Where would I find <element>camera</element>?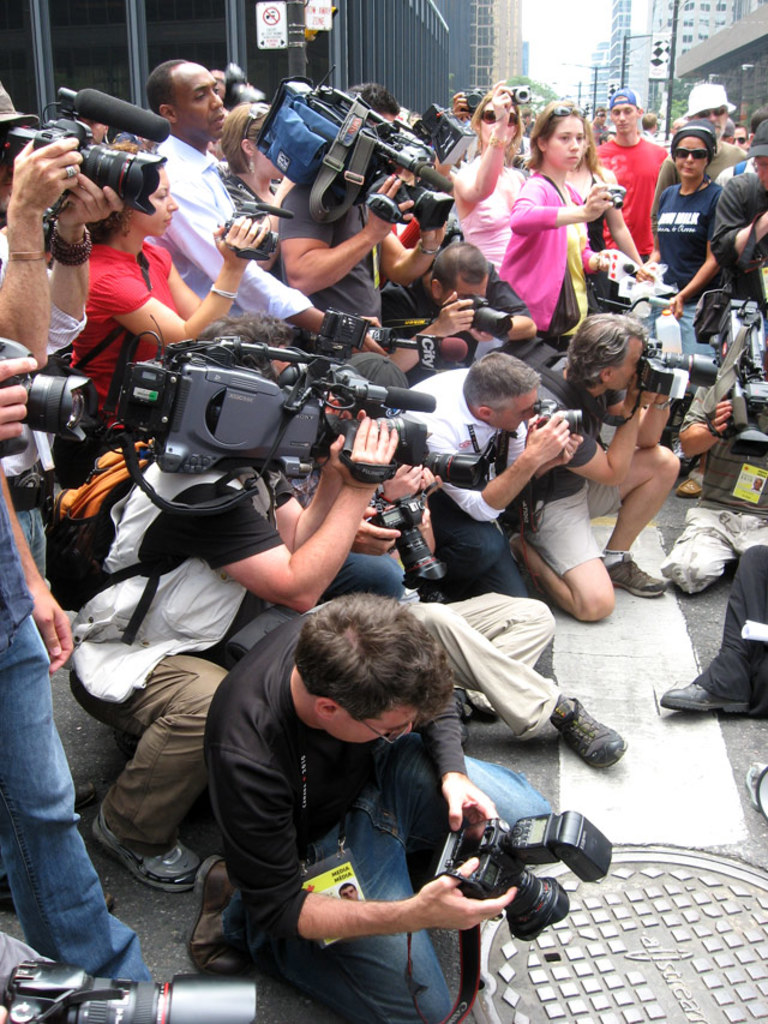
At select_region(316, 299, 374, 354).
